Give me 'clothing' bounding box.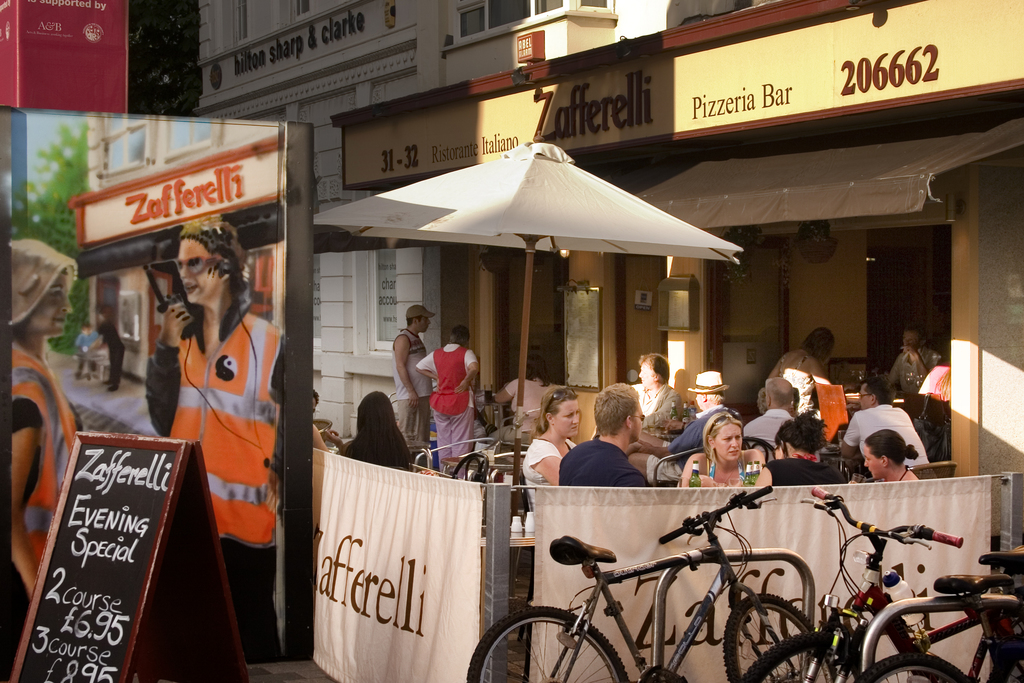
bbox=(2, 351, 74, 659).
